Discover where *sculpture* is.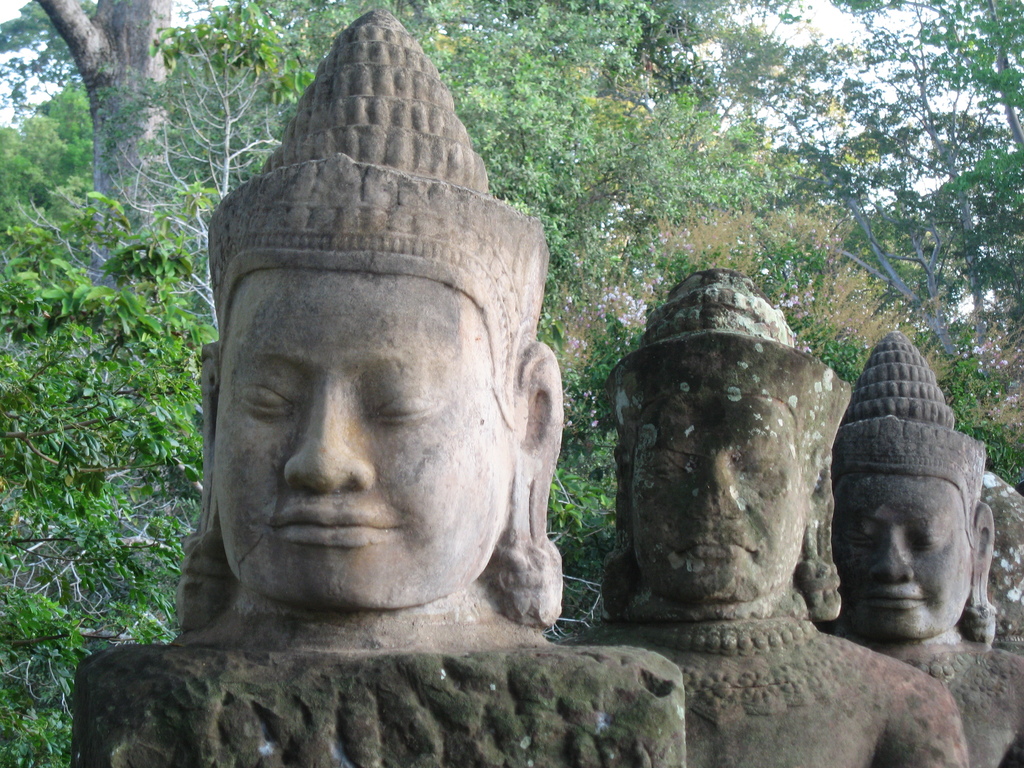
Discovered at bbox=[559, 256, 974, 767].
